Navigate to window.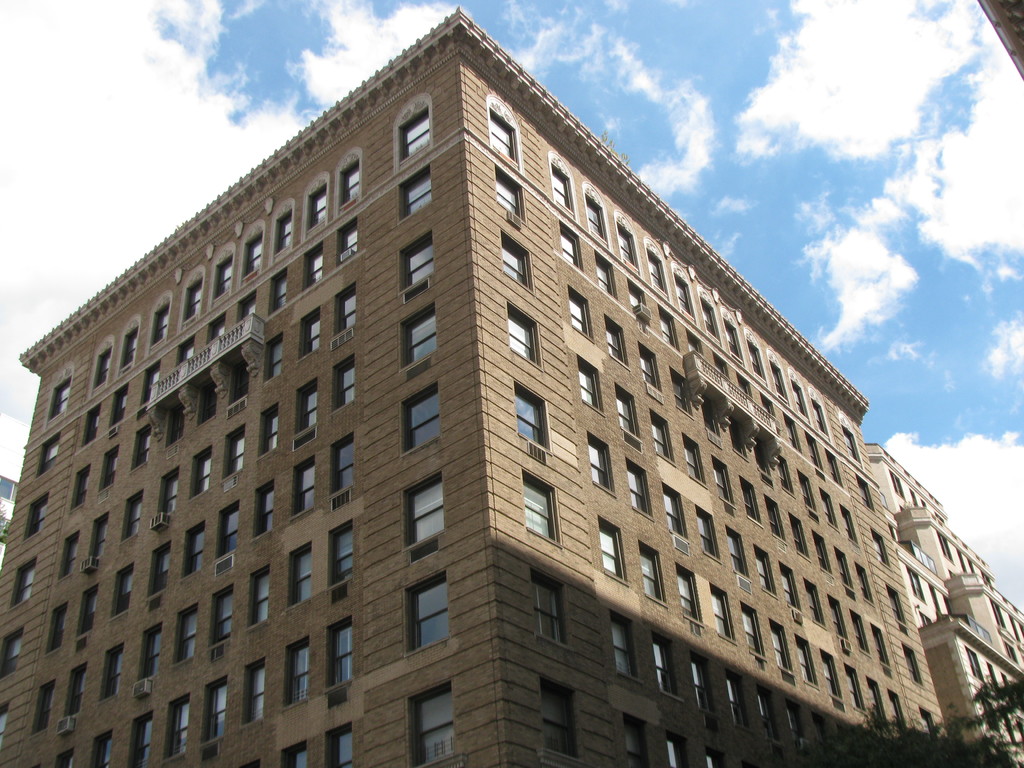
Navigation target: x1=589 y1=440 x2=612 y2=488.
